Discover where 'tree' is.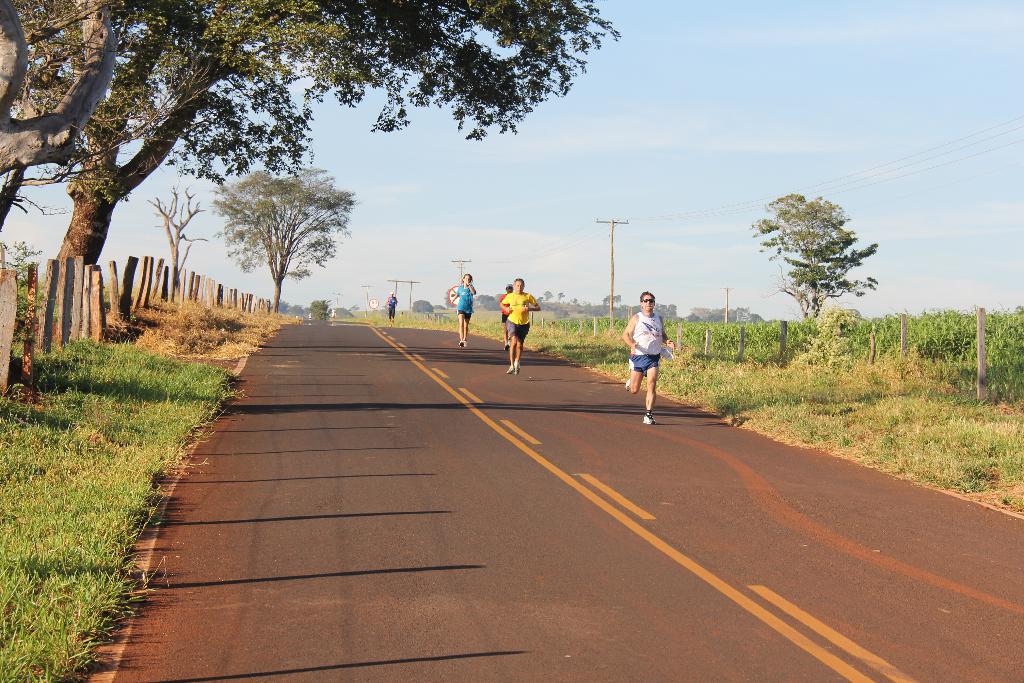
Discovered at left=201, top=147, right=348, bottom=316.
